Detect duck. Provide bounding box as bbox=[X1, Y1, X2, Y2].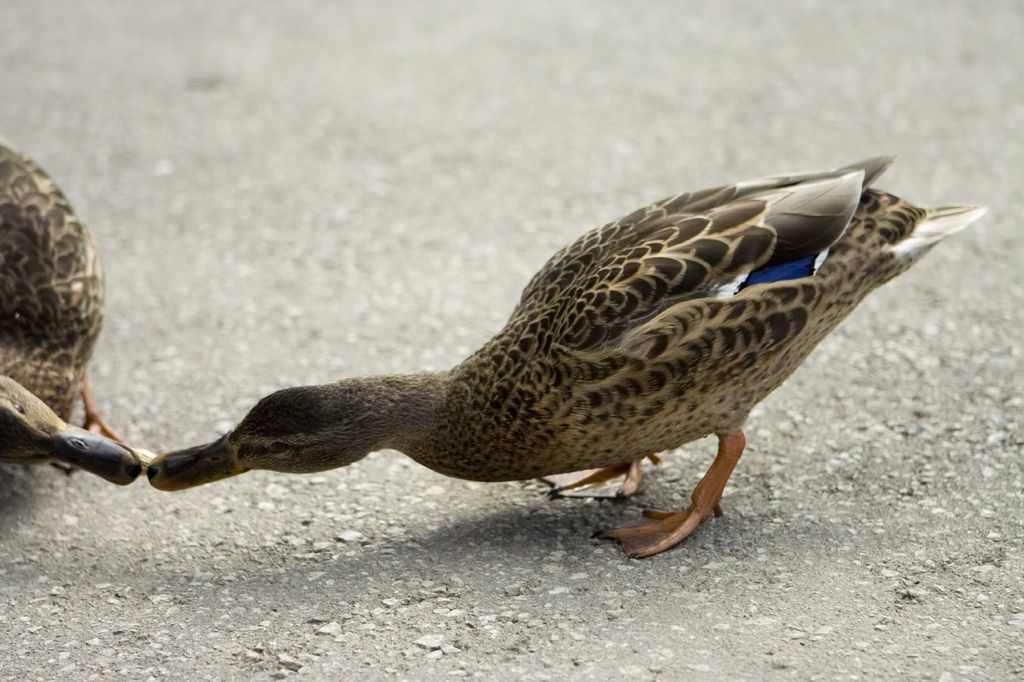
bbox=[0, 135, 161, 492].
